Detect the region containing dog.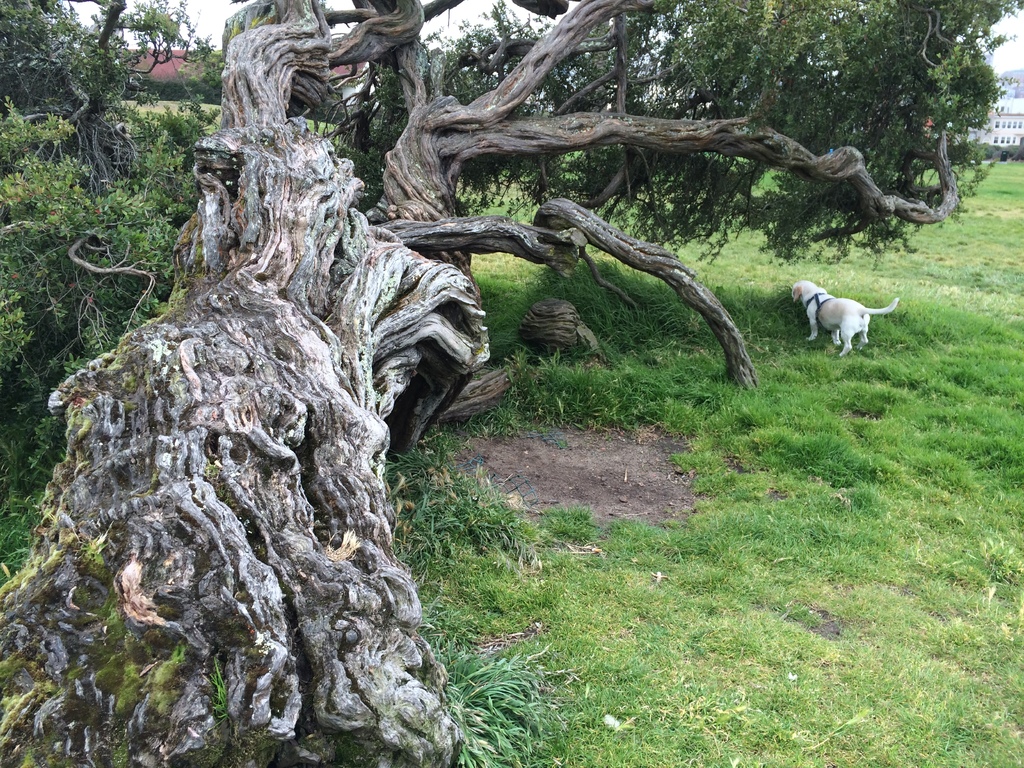
crop(790, 279, 900, 353).
